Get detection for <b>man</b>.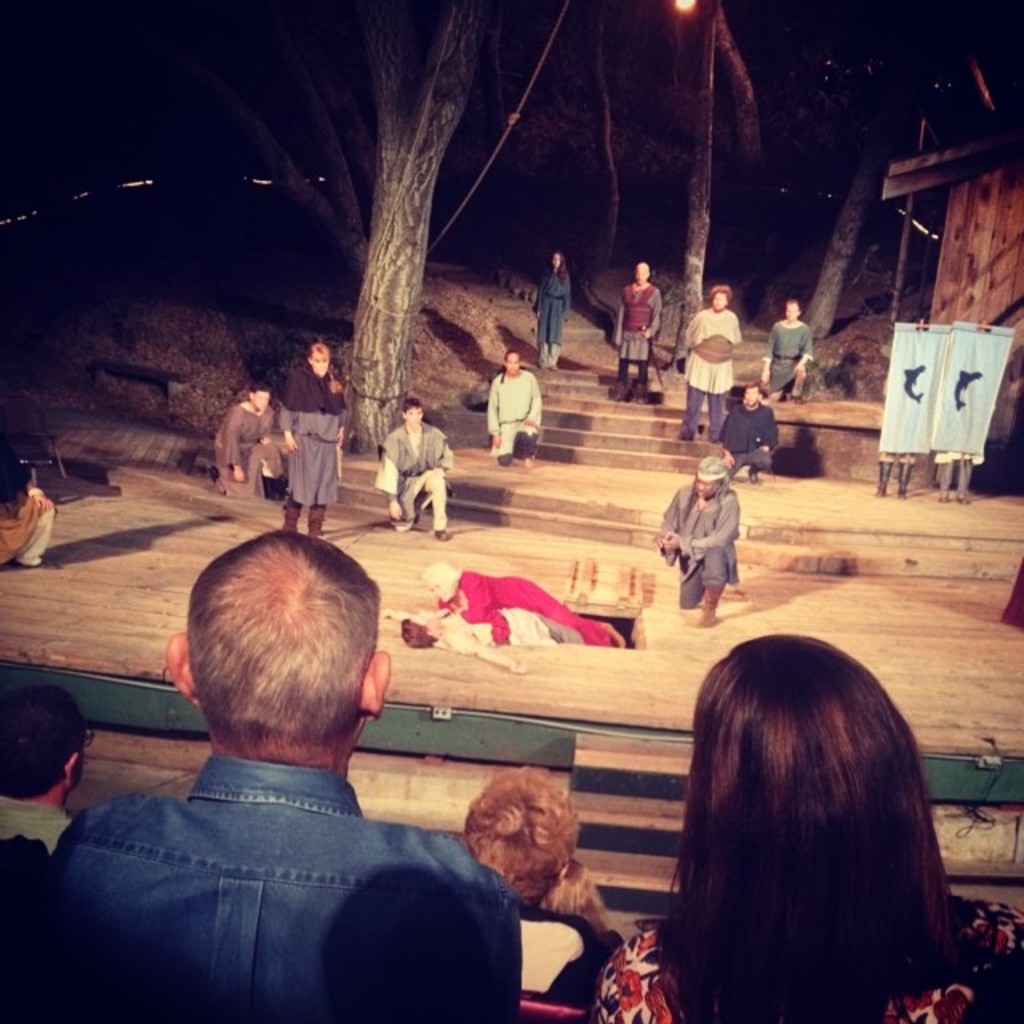
Detection: 650/456/752/626.
